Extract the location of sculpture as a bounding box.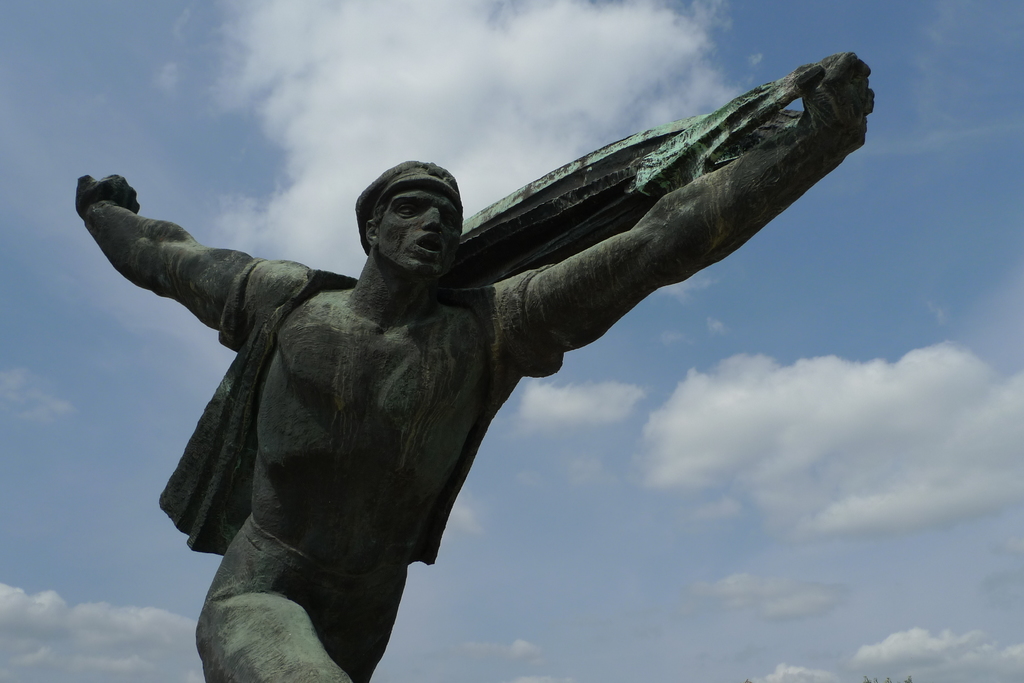
75,45,877,682.
